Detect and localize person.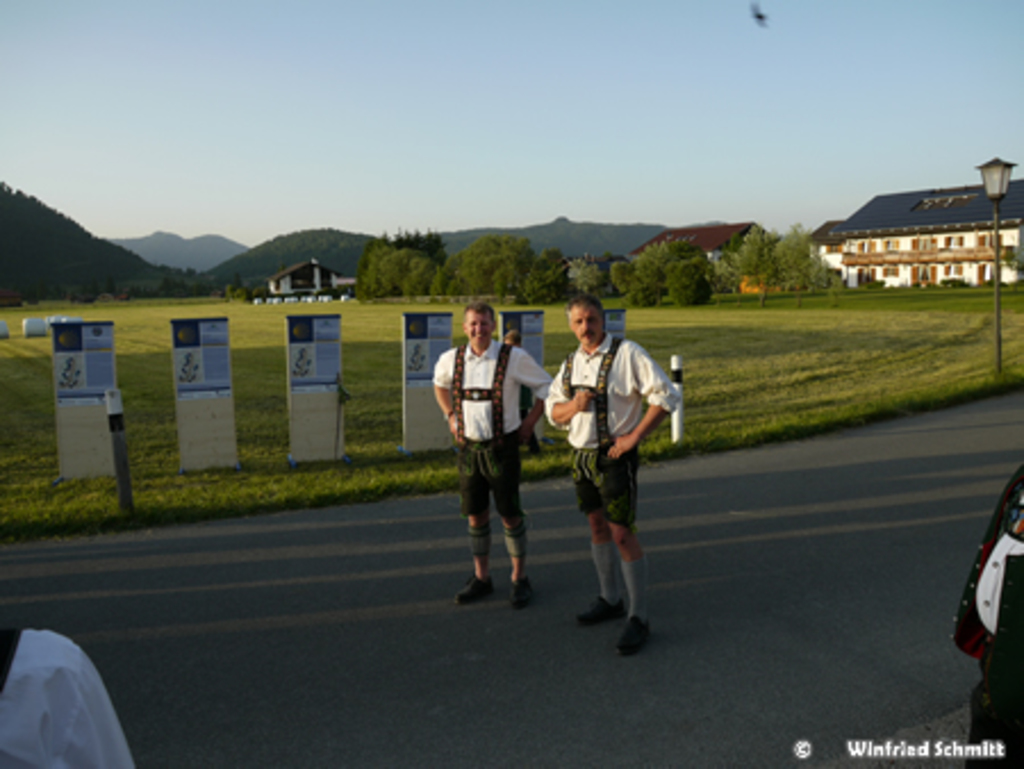
Localized at <region>428, 307, 555, 605</region>.
